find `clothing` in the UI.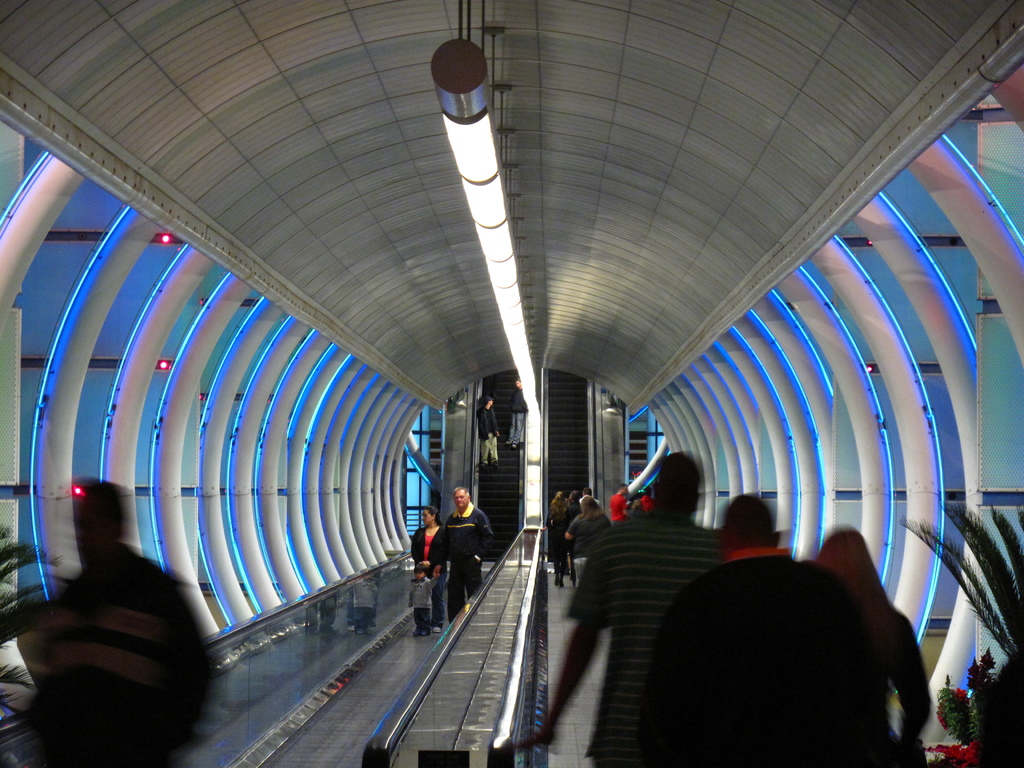
UI element at (x1=637, y1=552, x2=870, y2=765).
